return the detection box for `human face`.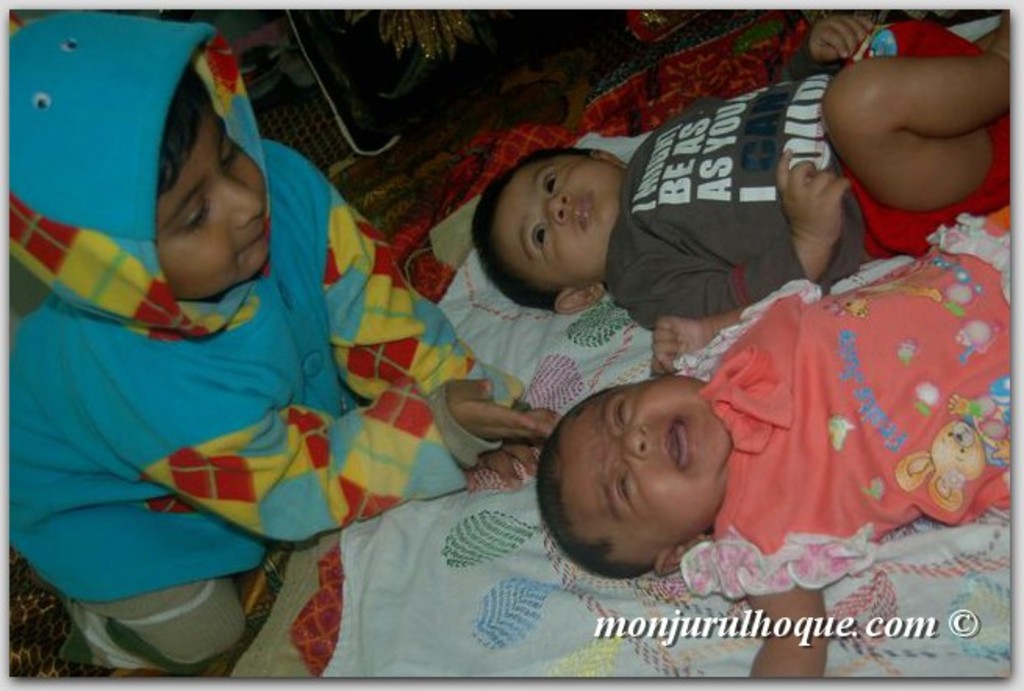
region(497, 152, 625, 291).
